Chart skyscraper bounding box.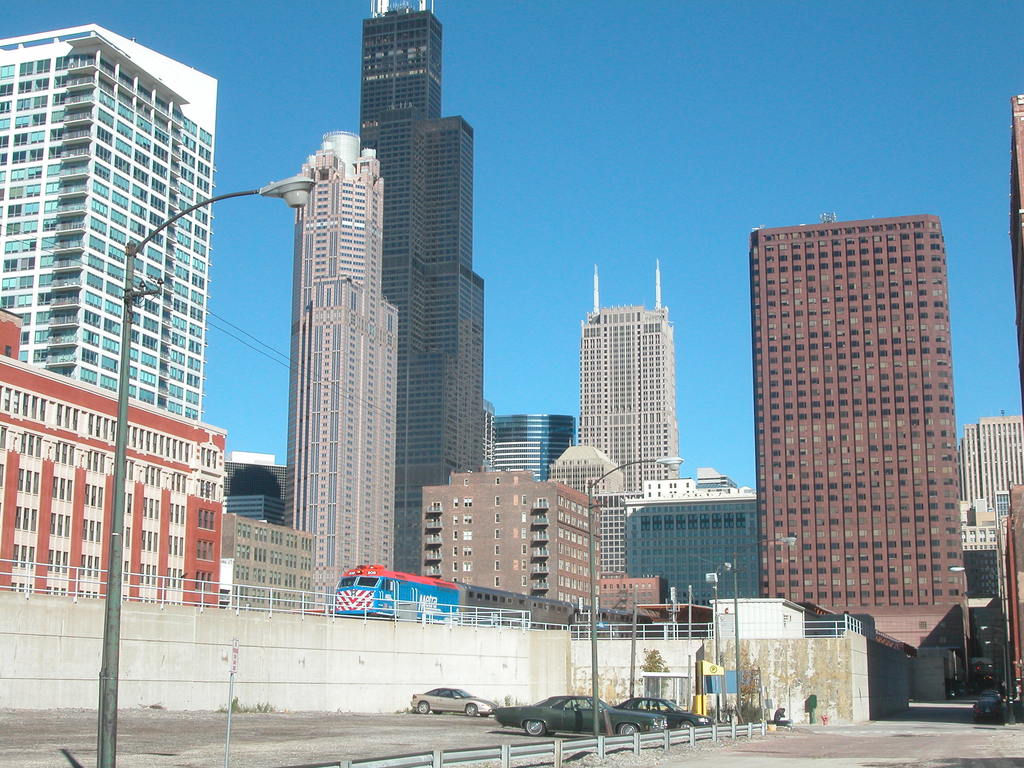
Charted: pyautogui.locateOnScreen(750, 208, 973, 648).
